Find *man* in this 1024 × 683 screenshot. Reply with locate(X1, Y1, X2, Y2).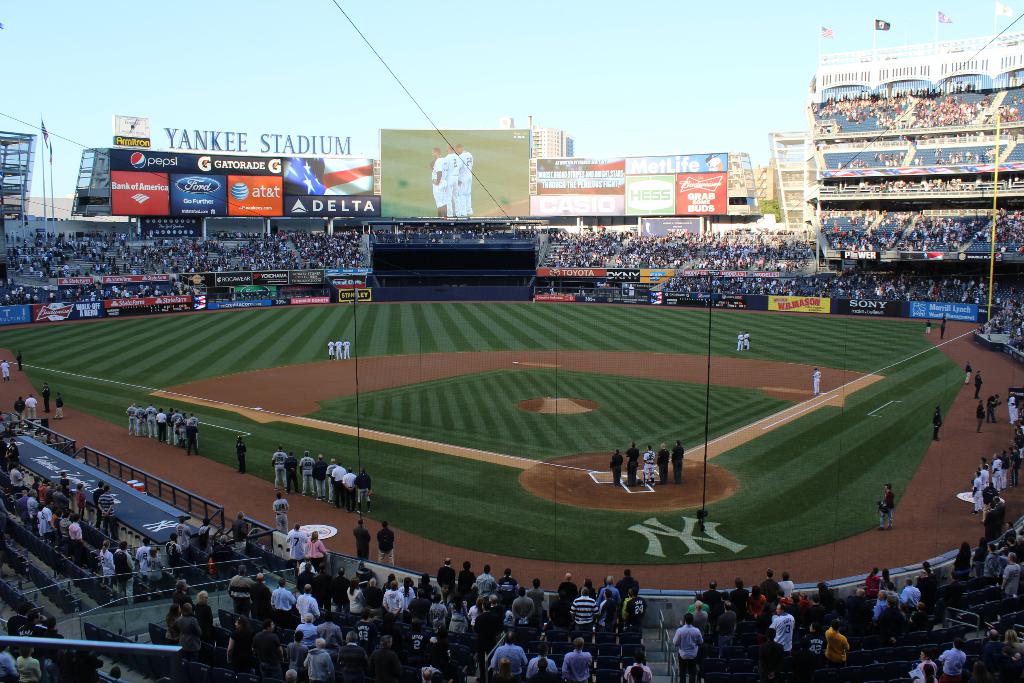
locate(271, 491, 290, 530).
